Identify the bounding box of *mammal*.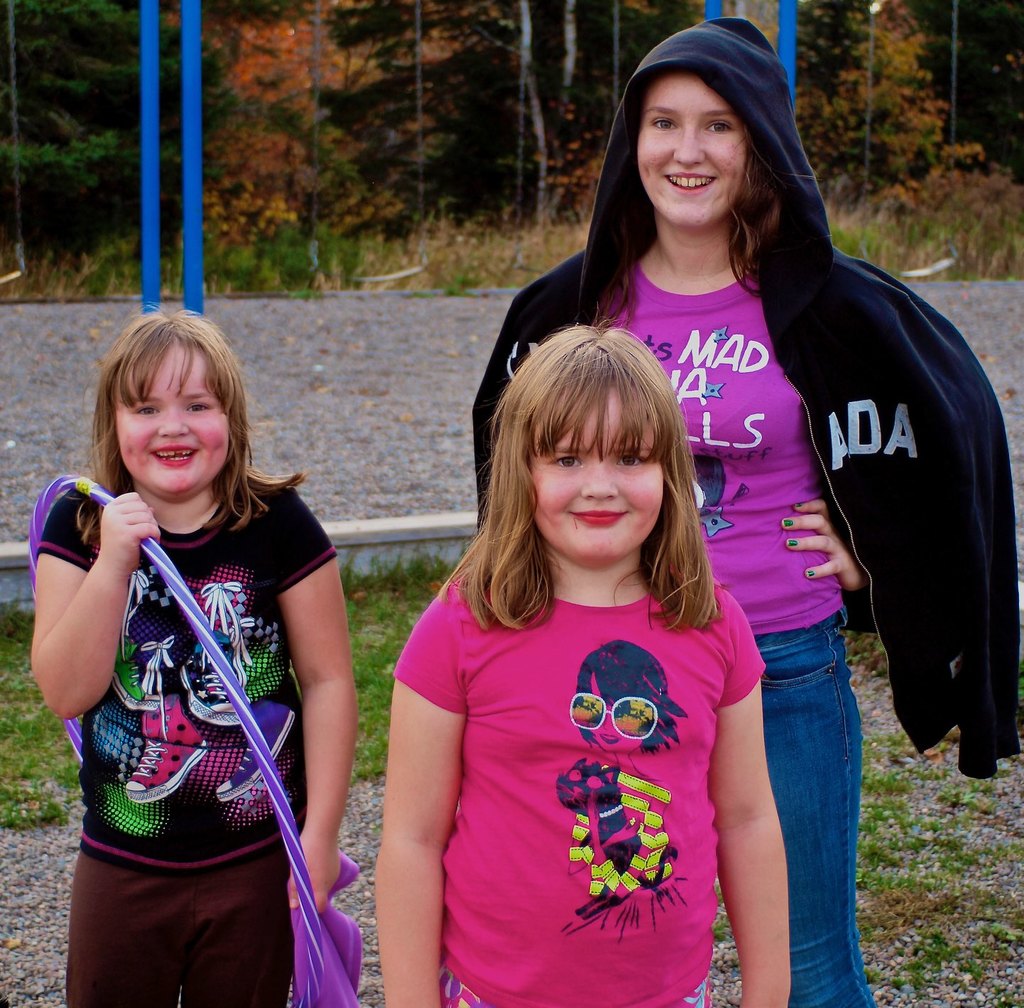
box=[469, 18, 876, 1007].
